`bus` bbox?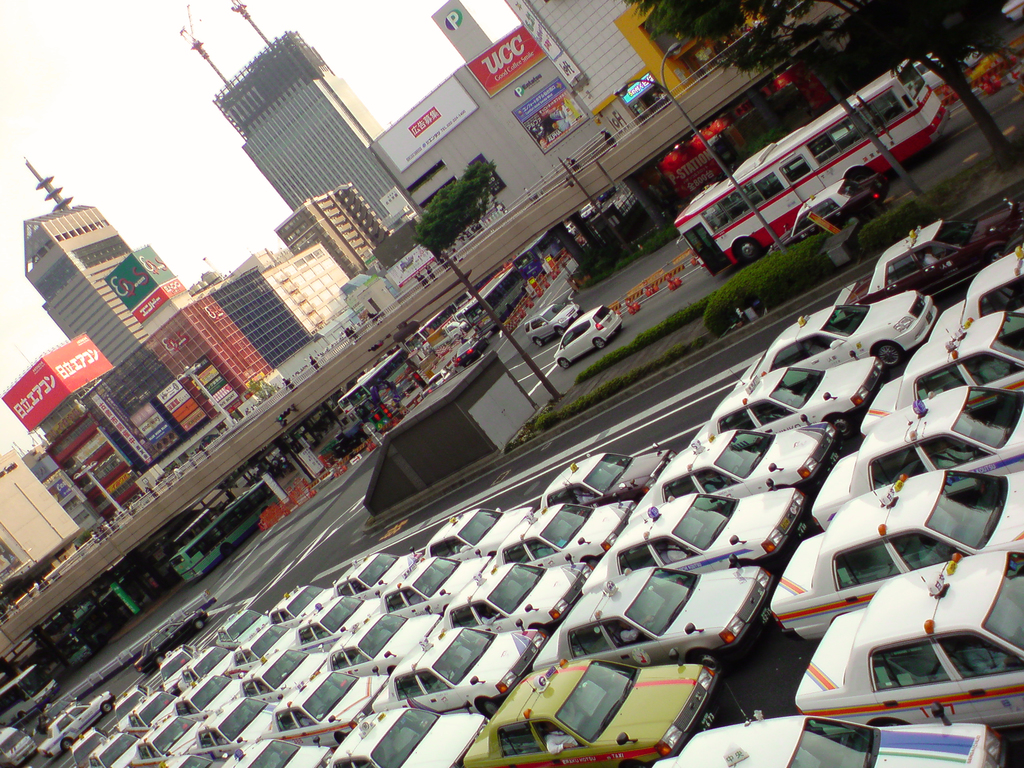
(0, 662, 62, 724)
